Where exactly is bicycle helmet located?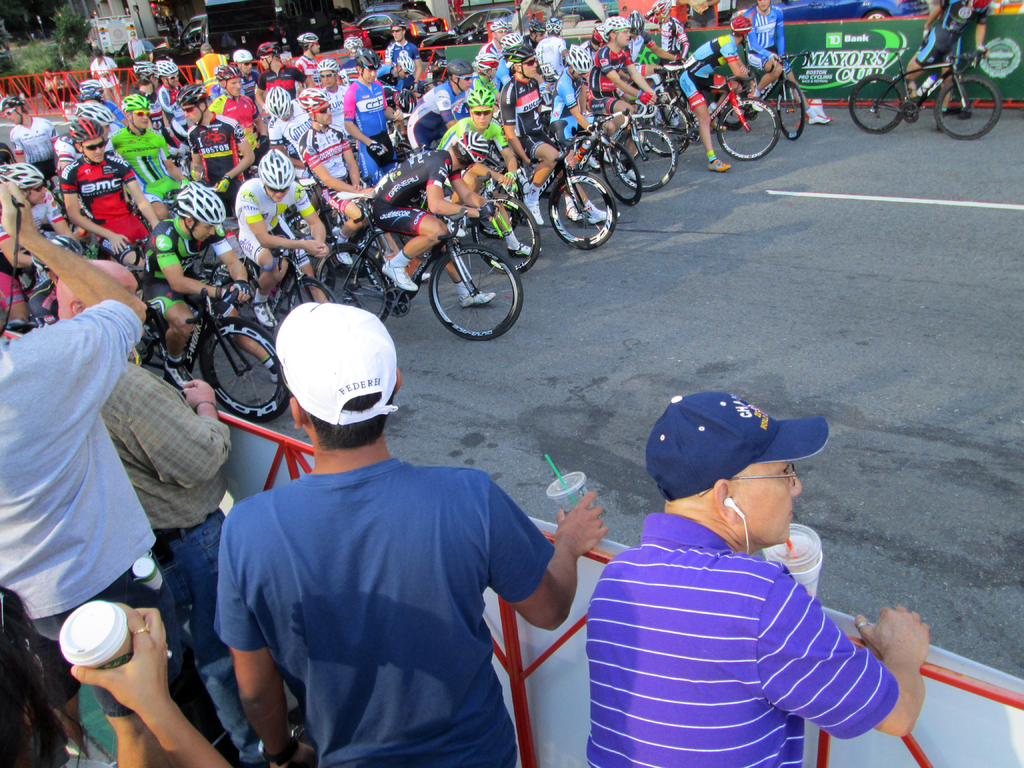
Its bounding box is 177,83,210,124.
